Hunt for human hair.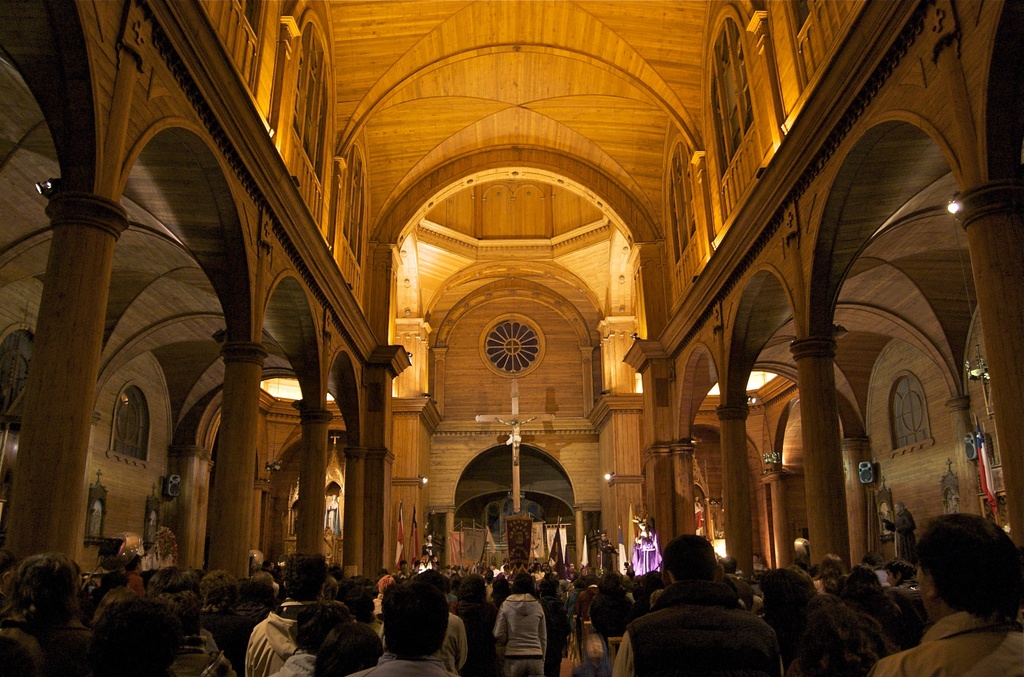
Hunted down at 641/567/659/587.
